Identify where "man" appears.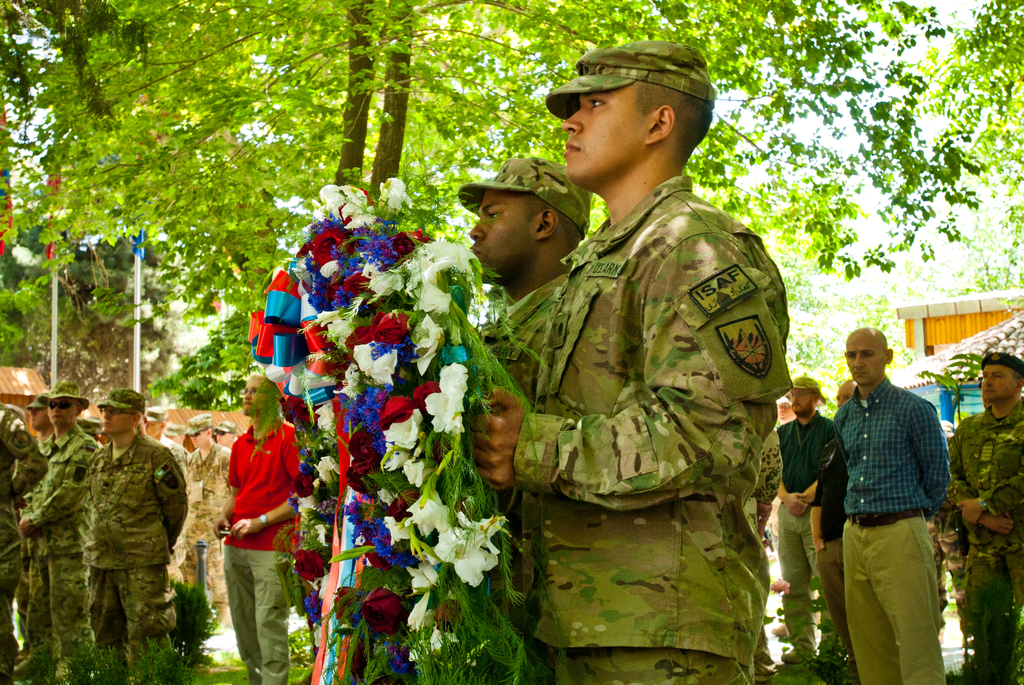
Appears at 772/395/801/636.
